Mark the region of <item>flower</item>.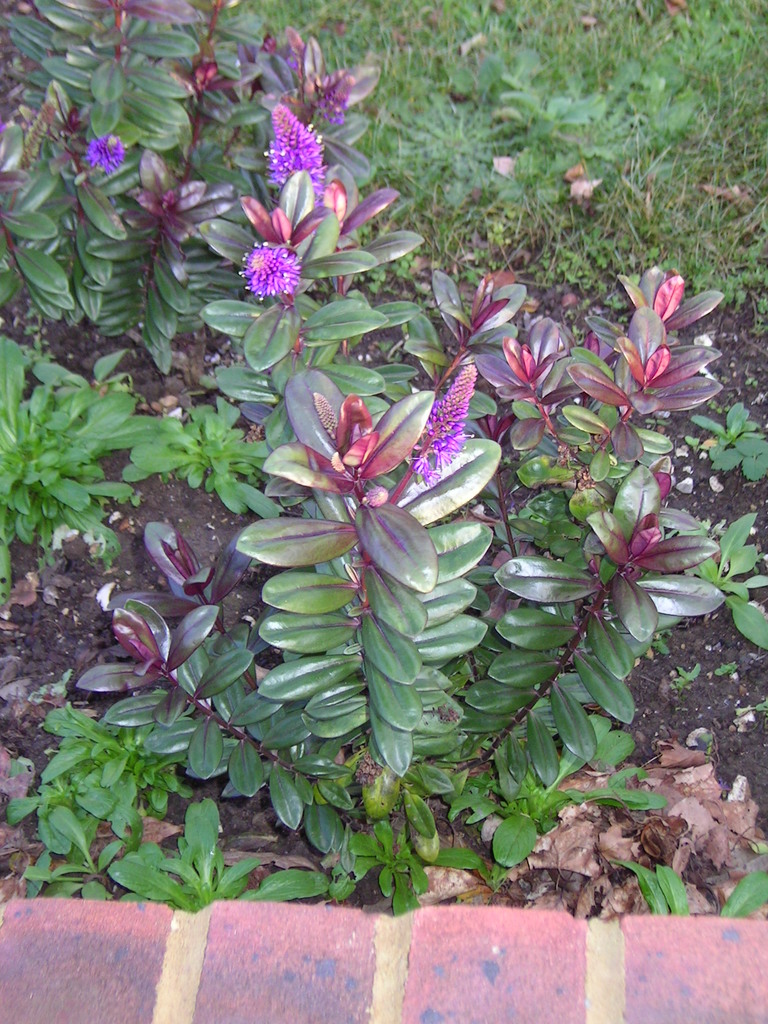
Region: detection(403, 363, 480, 488).
